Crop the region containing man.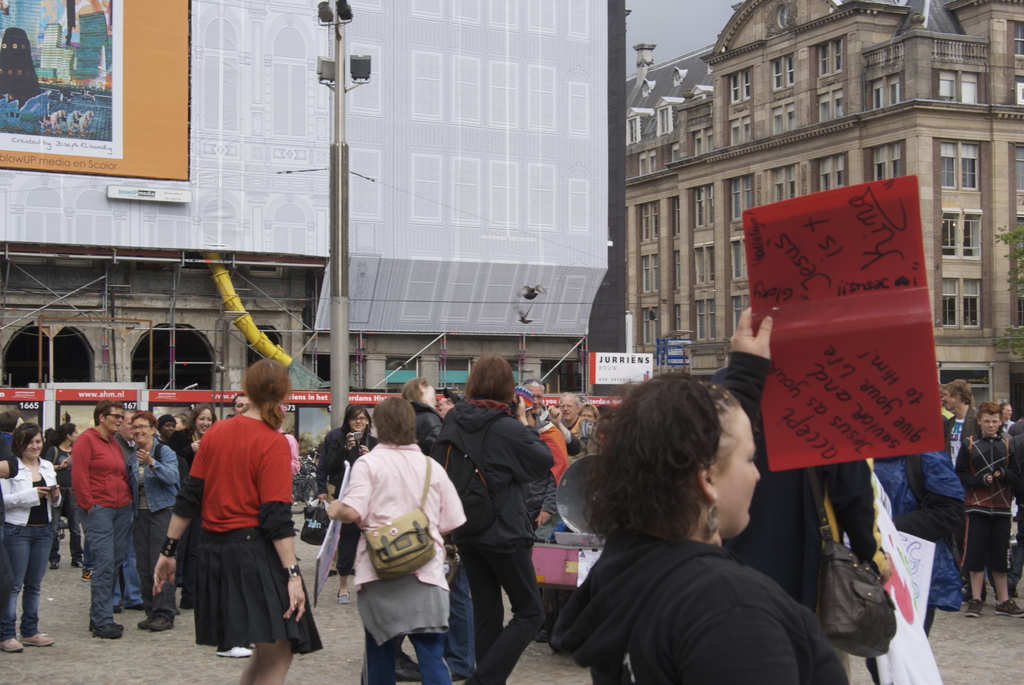
Crop region: select_region(942, 378, 988, 600).
